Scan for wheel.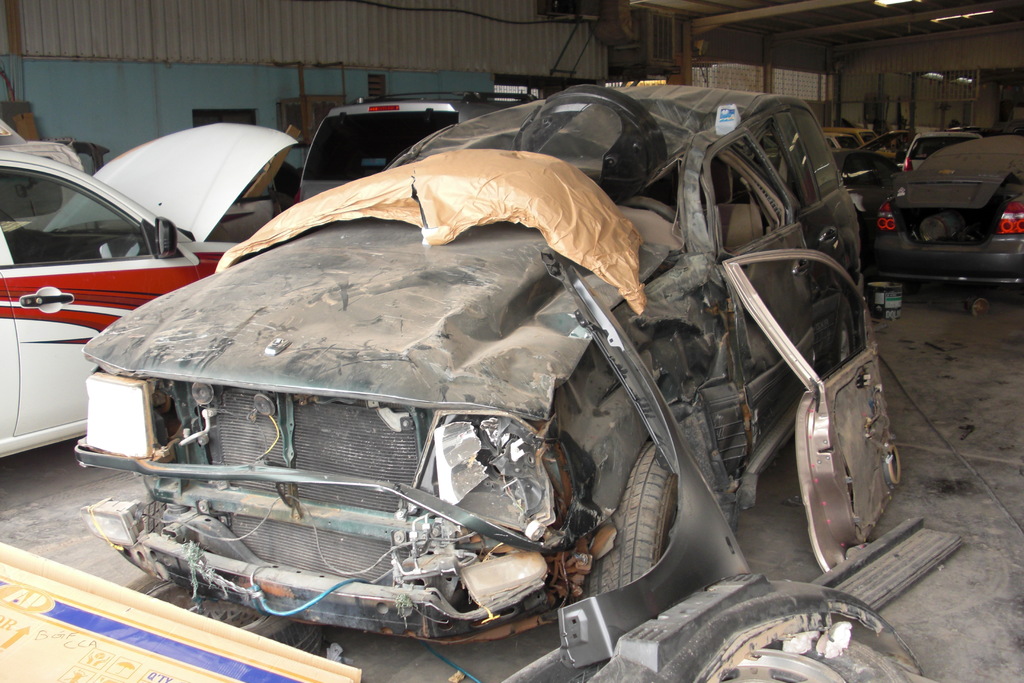
Scan result: region(583, 438, 680, 597).
